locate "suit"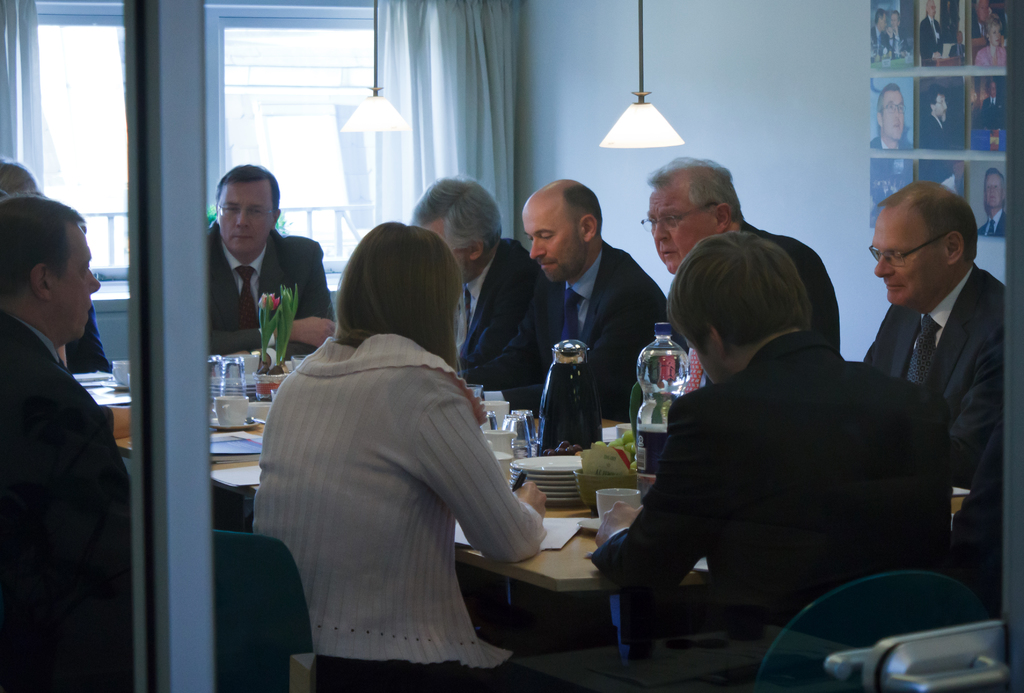
595, 332, 947, 692
